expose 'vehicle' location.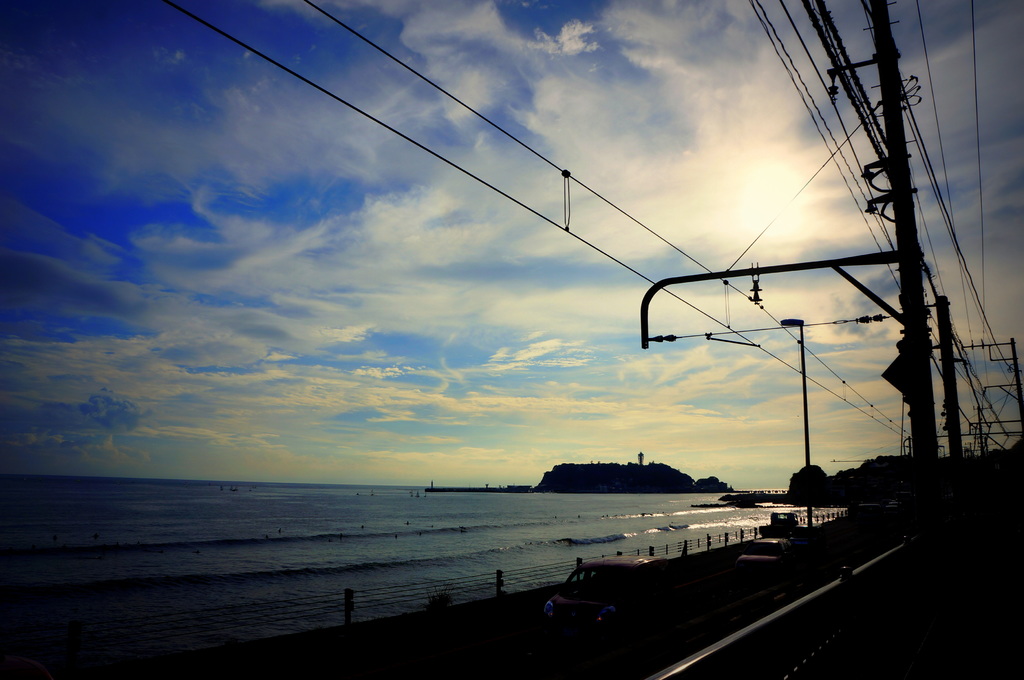
Exposed at 536:554:692:667.
